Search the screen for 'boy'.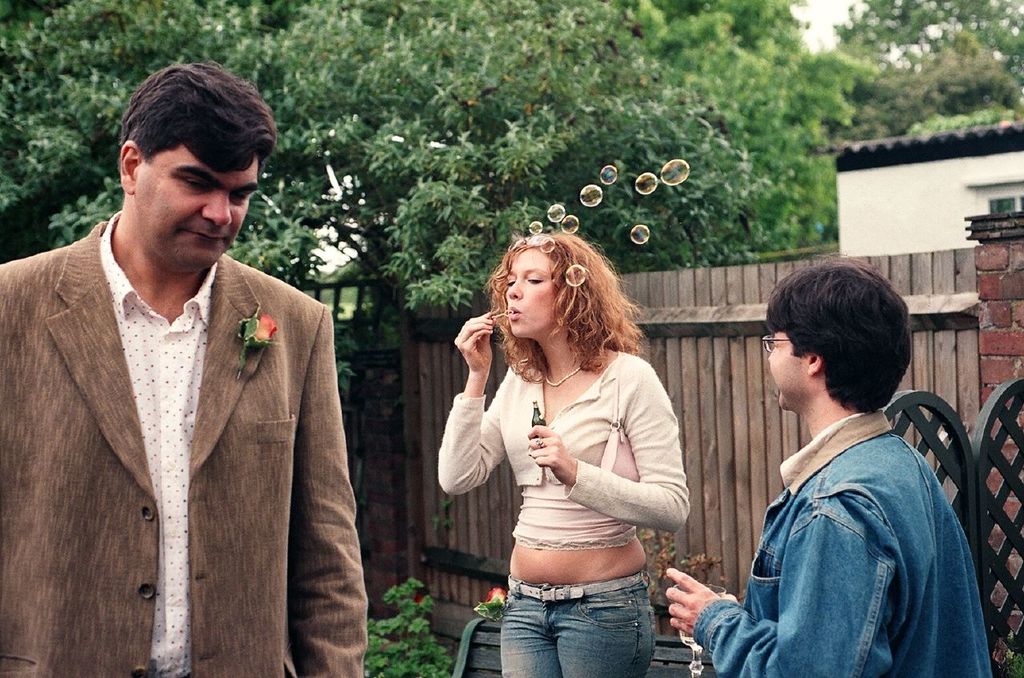
Found at region(662, 253, 990, 677).
